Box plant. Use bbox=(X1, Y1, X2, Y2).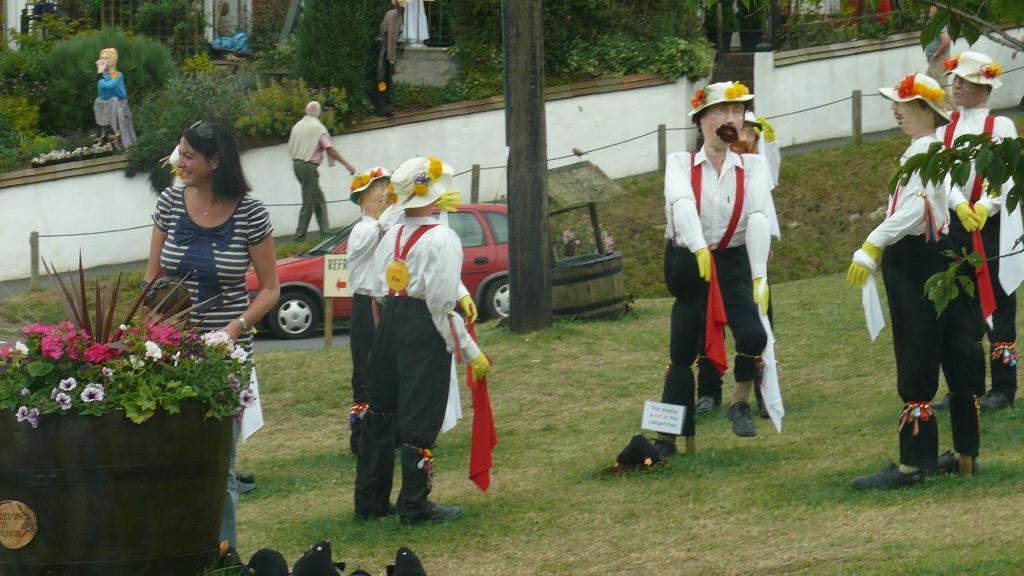
bbox=(237, 76, 355, 137).
